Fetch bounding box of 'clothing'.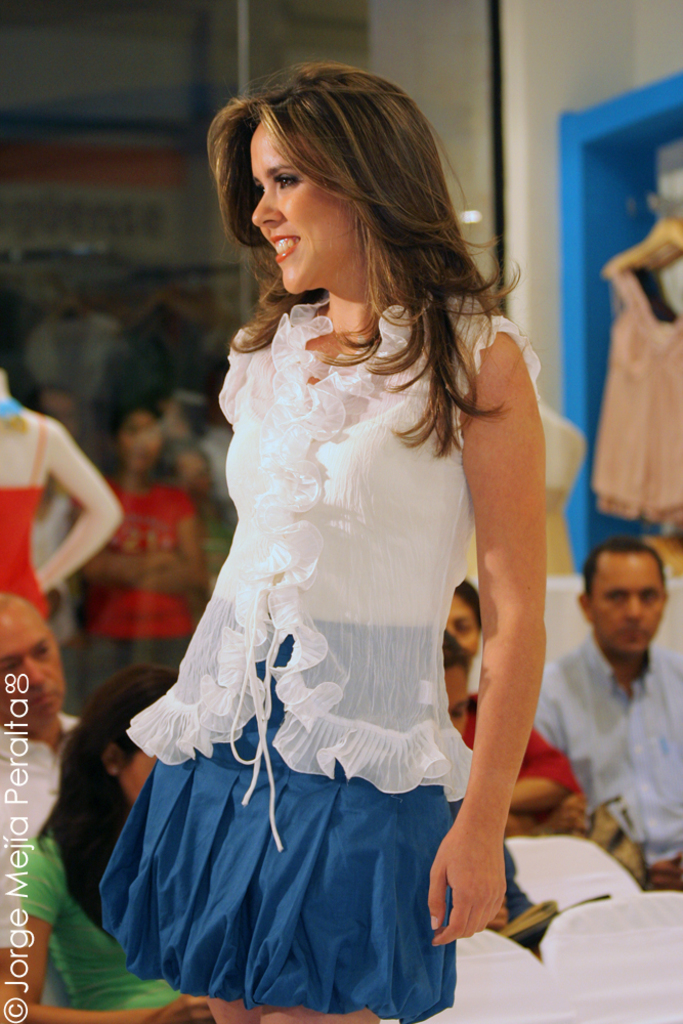
Bbox: box(454, 689, 580, 815).
